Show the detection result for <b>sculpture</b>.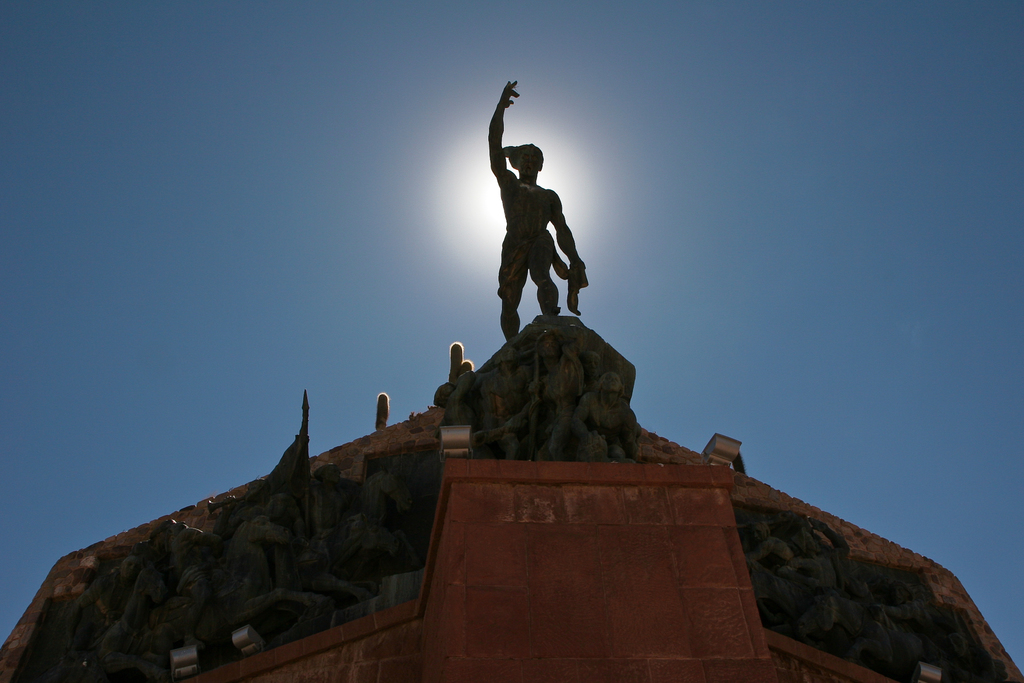
490,77,594,340.
